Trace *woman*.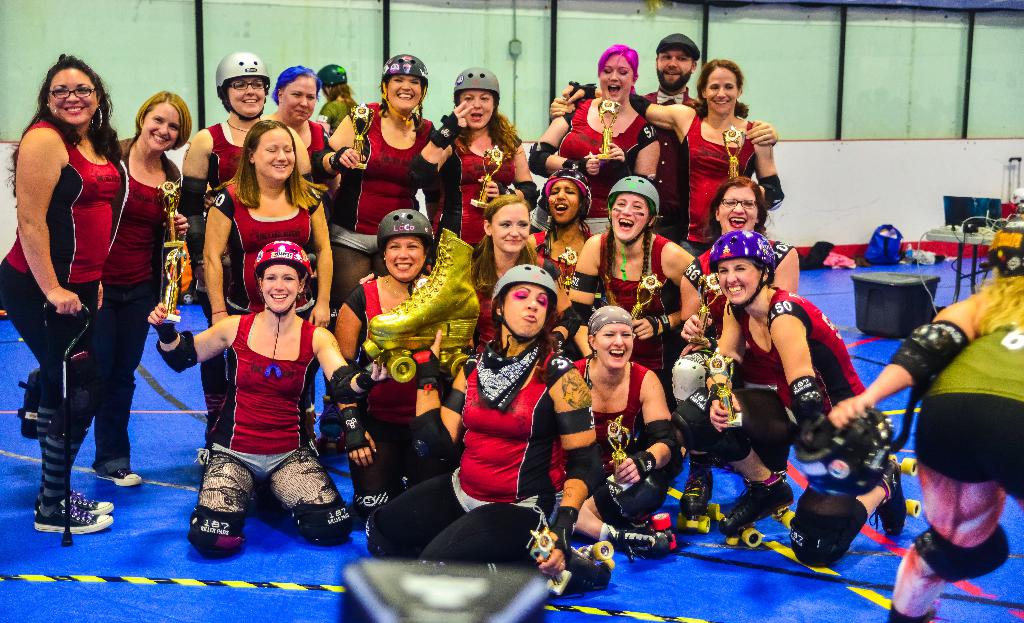
Traced to 272, 61, 314, 150.
